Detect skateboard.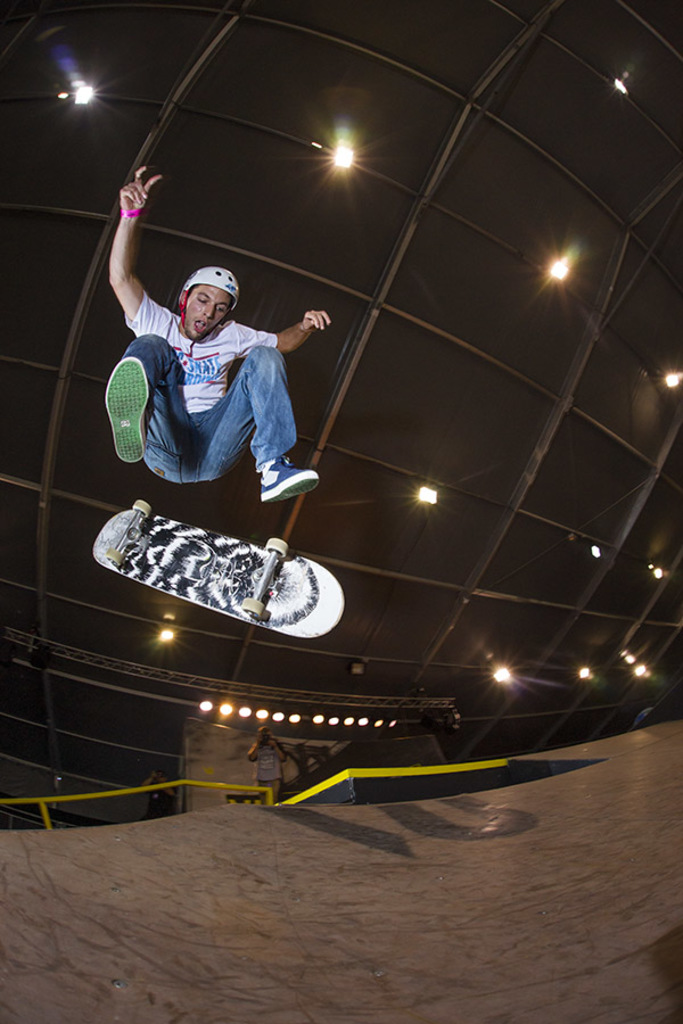
Detected at [92, 498, 347, 641].
